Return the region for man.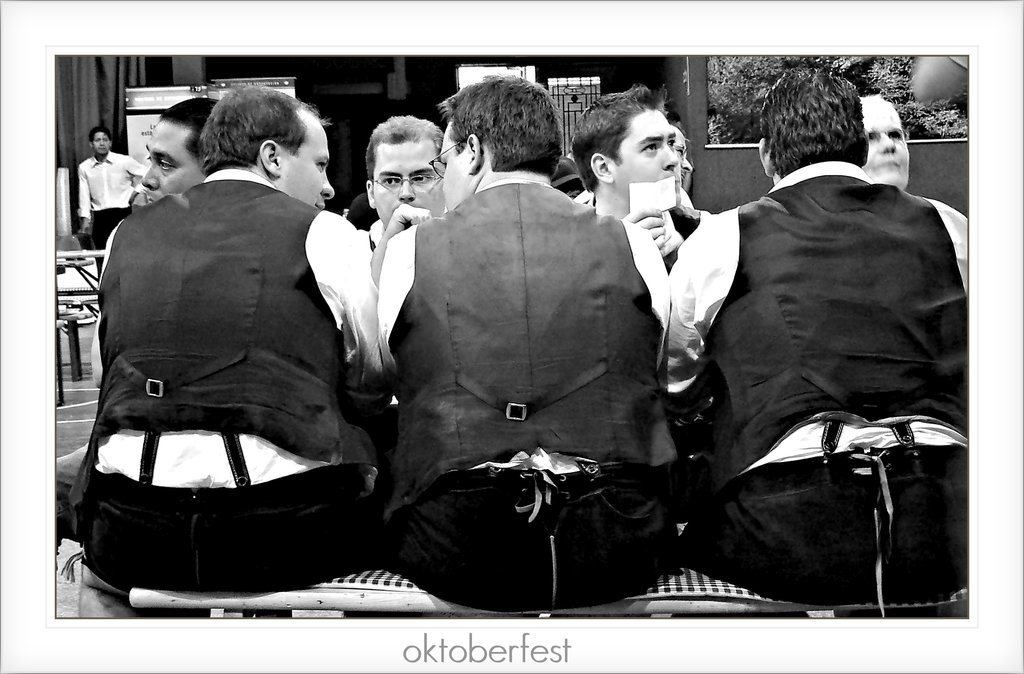
x1=142 y1=98 x2=220 y2=202.
